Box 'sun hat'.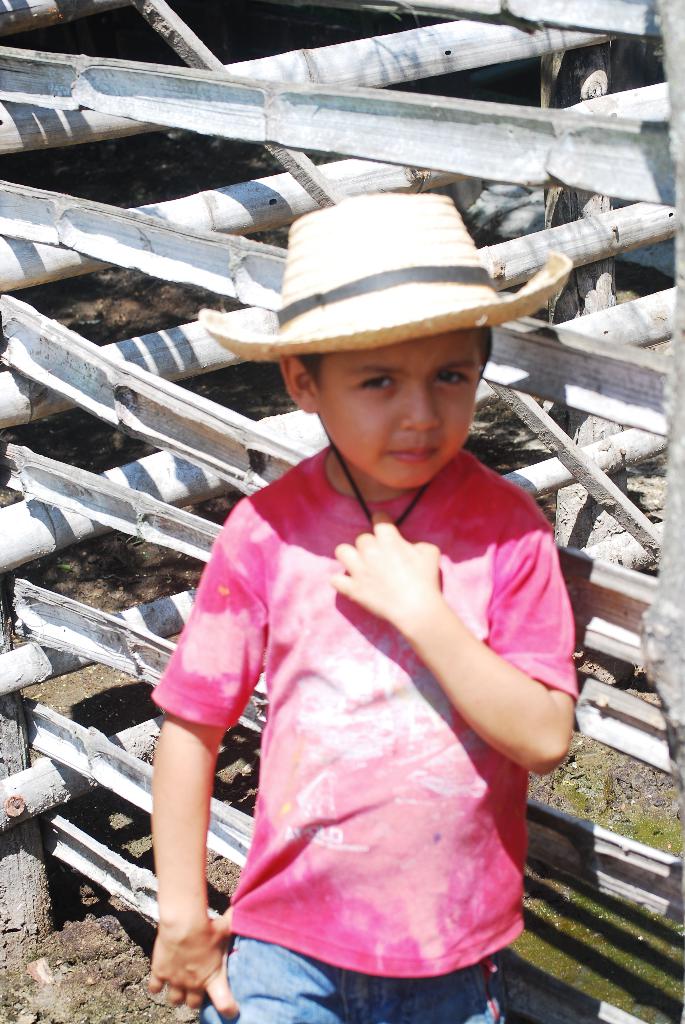
{"x1": 194, "y1": 190, "x2": 575, "y2": 557}.
